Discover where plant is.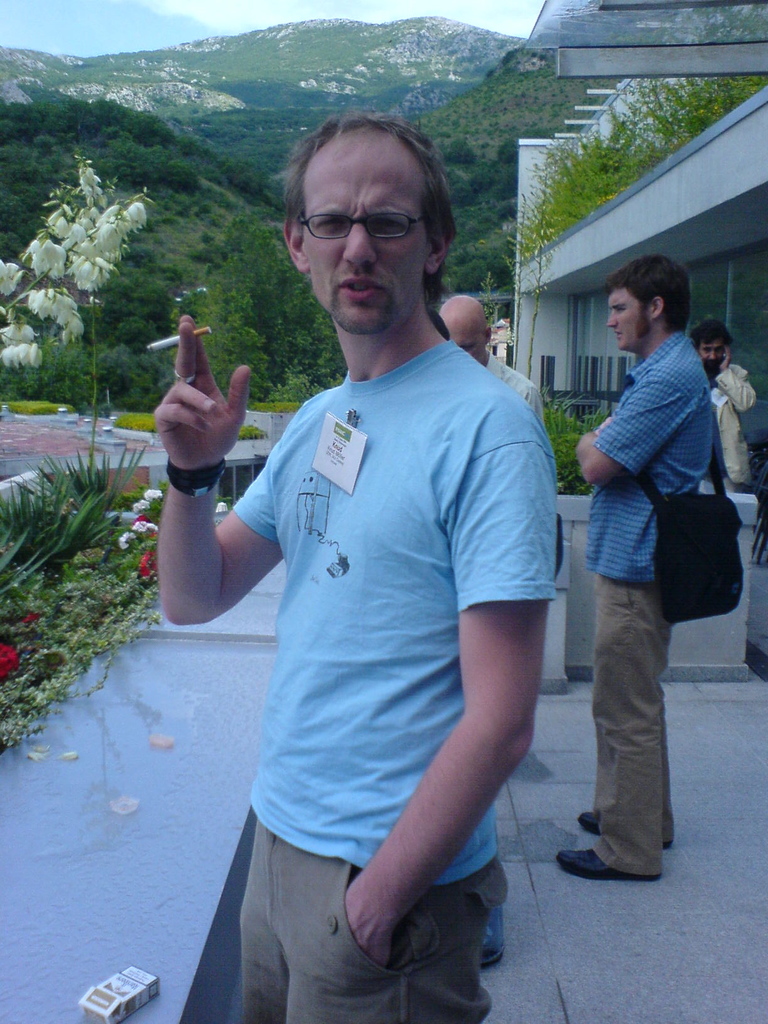
Discovered at box=[112, 410, 156, 436].
